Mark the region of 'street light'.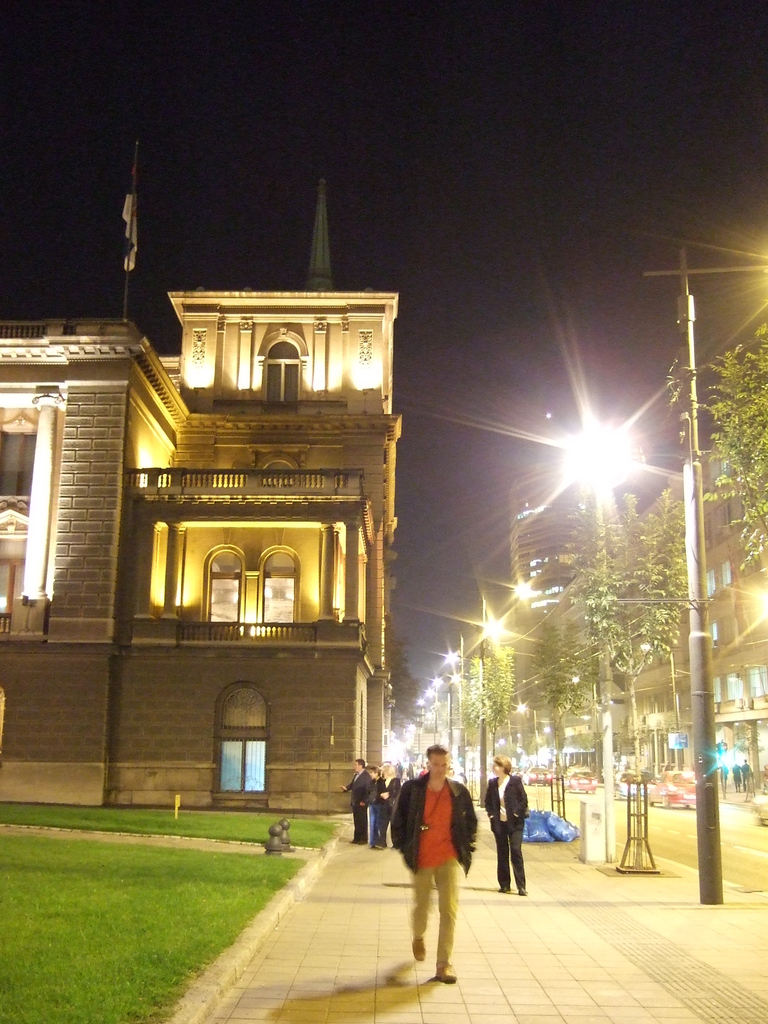
Region: crop(742, 582, 759, 625).
